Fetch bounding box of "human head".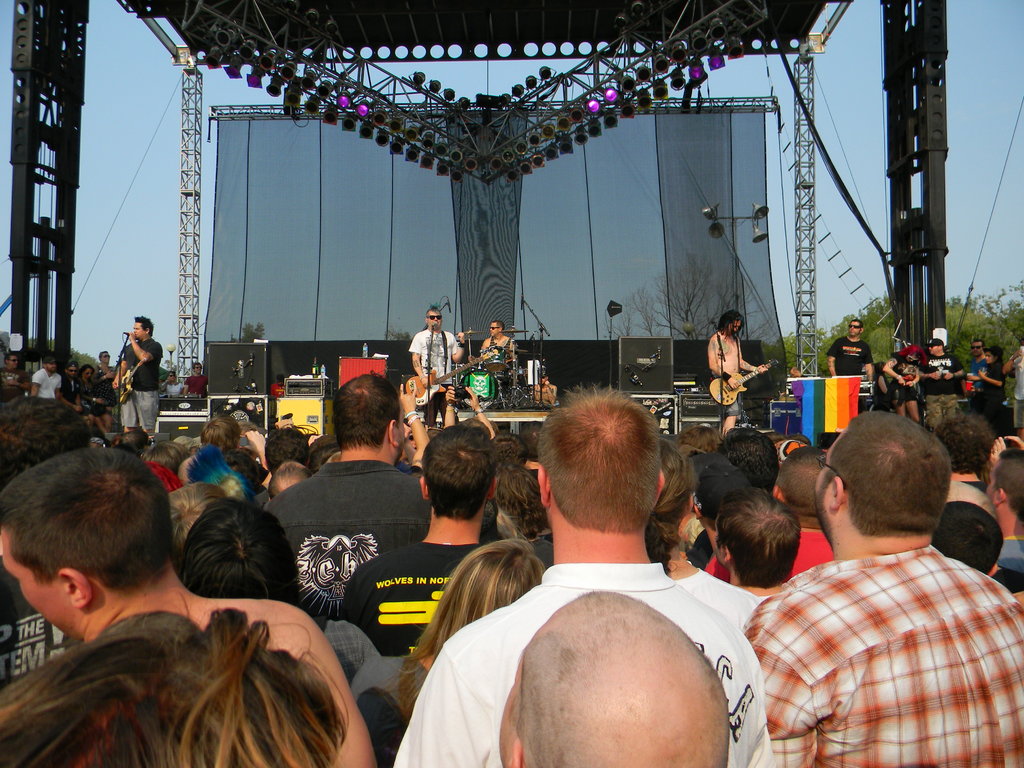
Bbox: 934,413,996,481.
